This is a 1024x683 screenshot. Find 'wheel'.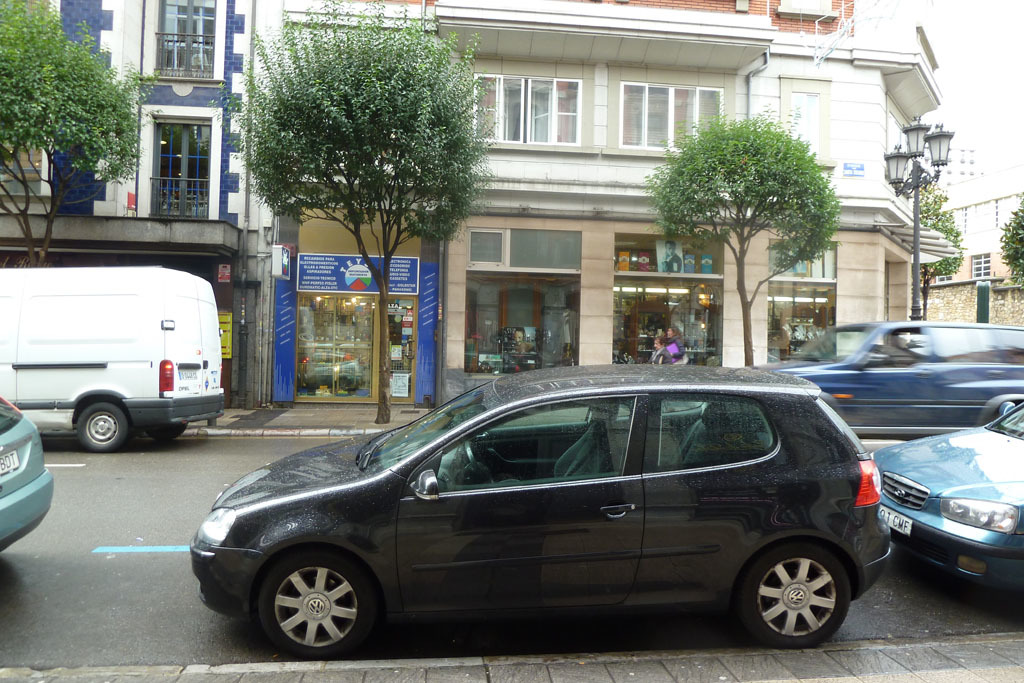
Bounding box: x1=727, y1=543, x2=849, y2=647.
